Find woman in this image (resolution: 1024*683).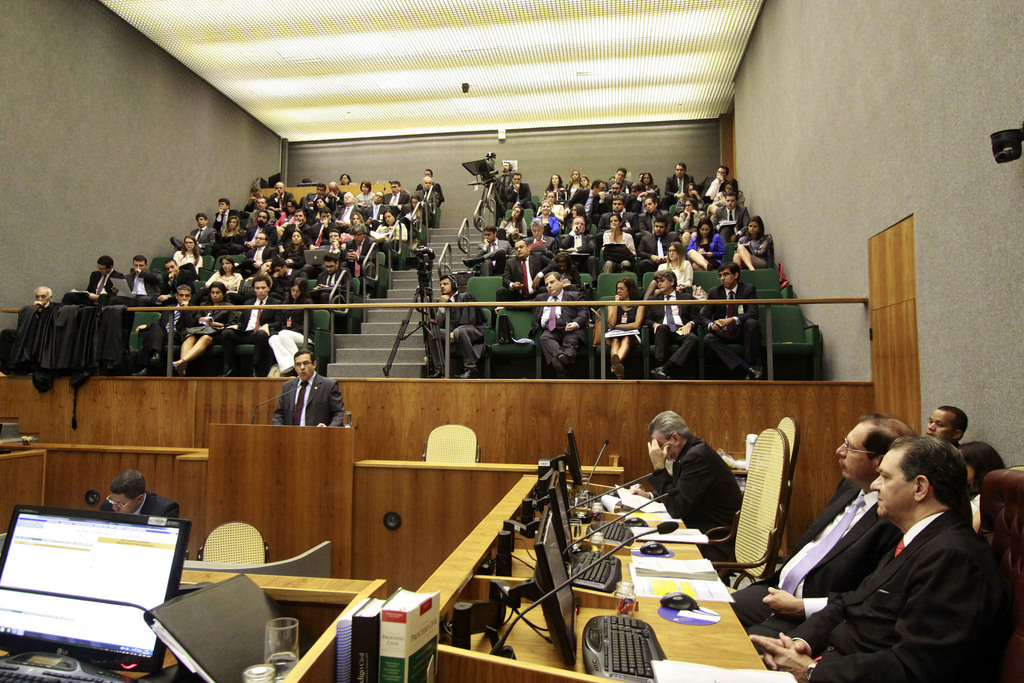
bbox(599, 212, 637, 276).
